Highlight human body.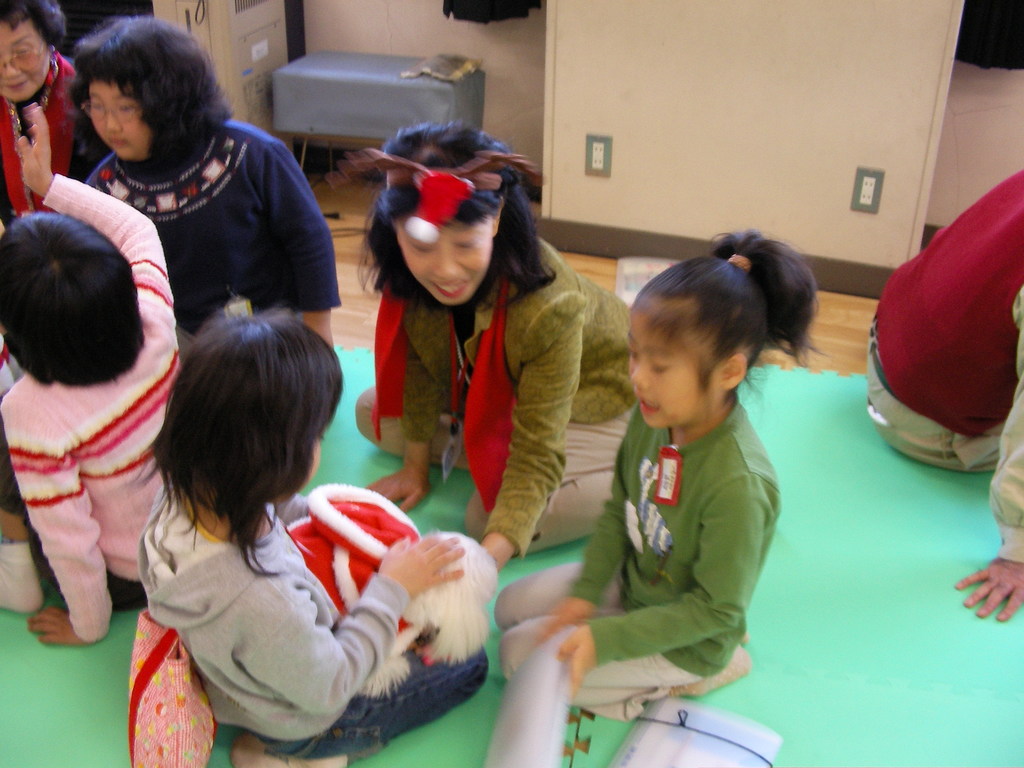
Highlighted region: detection(0, 0, 77, 220).
